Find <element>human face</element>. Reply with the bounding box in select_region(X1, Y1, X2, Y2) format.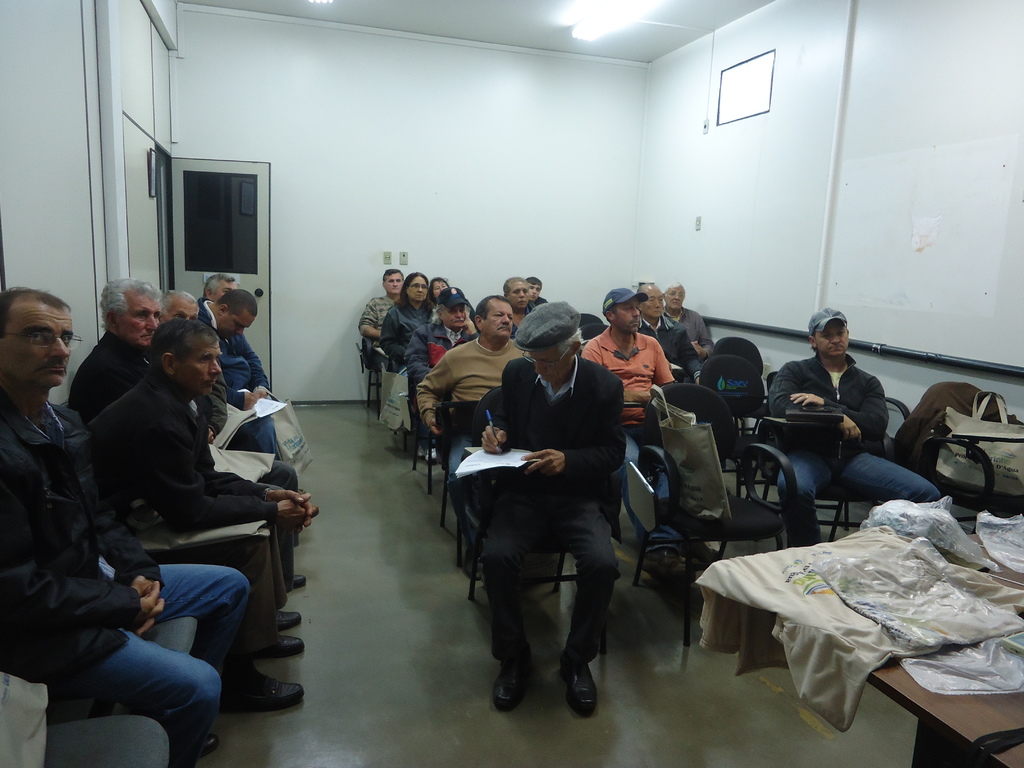
select_region(218, 310, 257, 337).
